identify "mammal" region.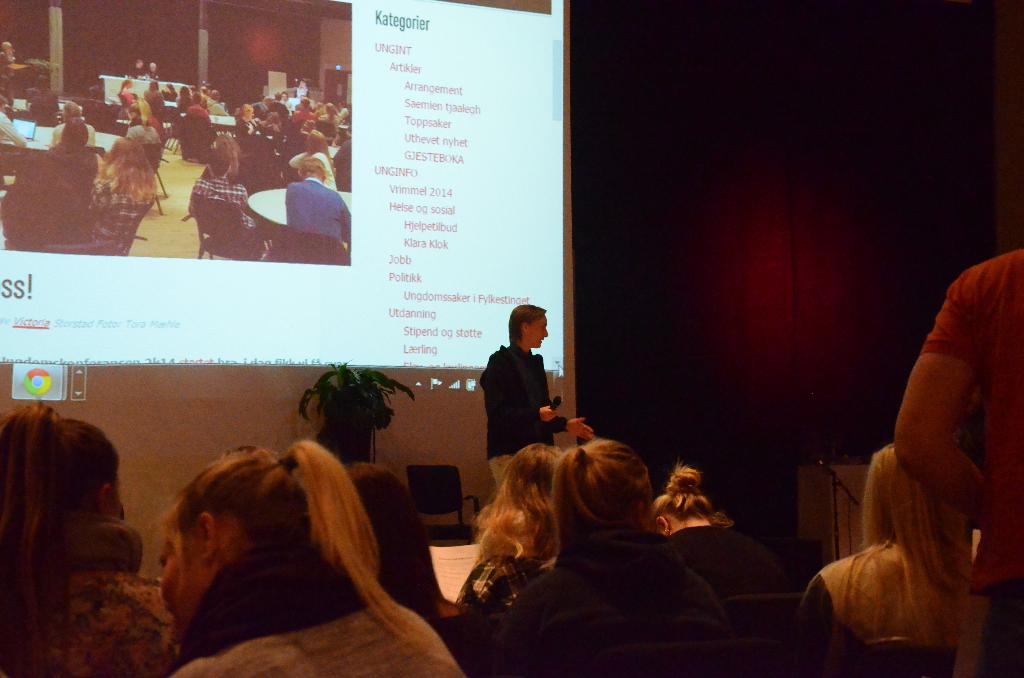
Region: [477,300,592,487].
